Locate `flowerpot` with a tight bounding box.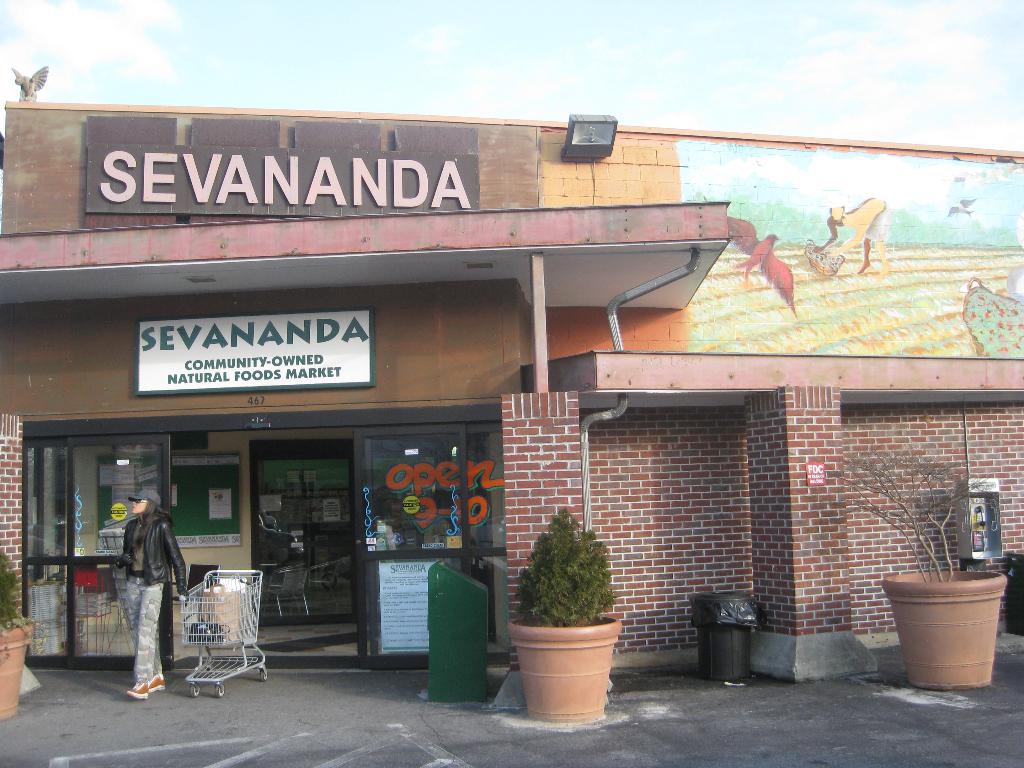
[895,572,1012,690].
